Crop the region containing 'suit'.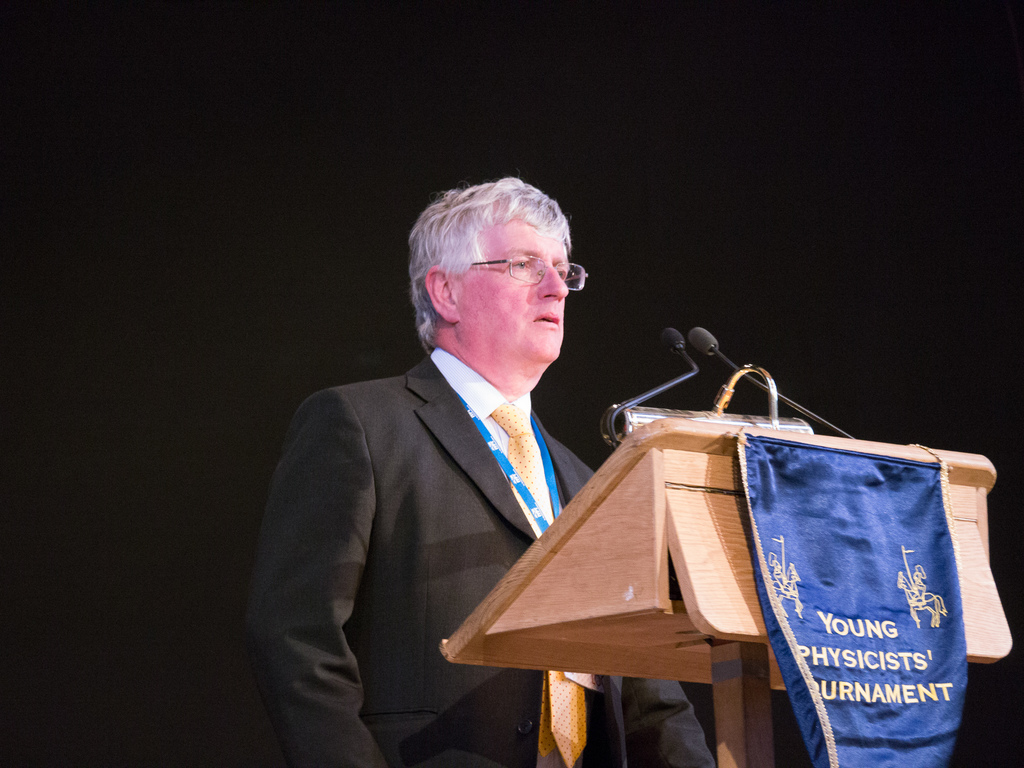
Crop region: (307, 256, 714, 731).
